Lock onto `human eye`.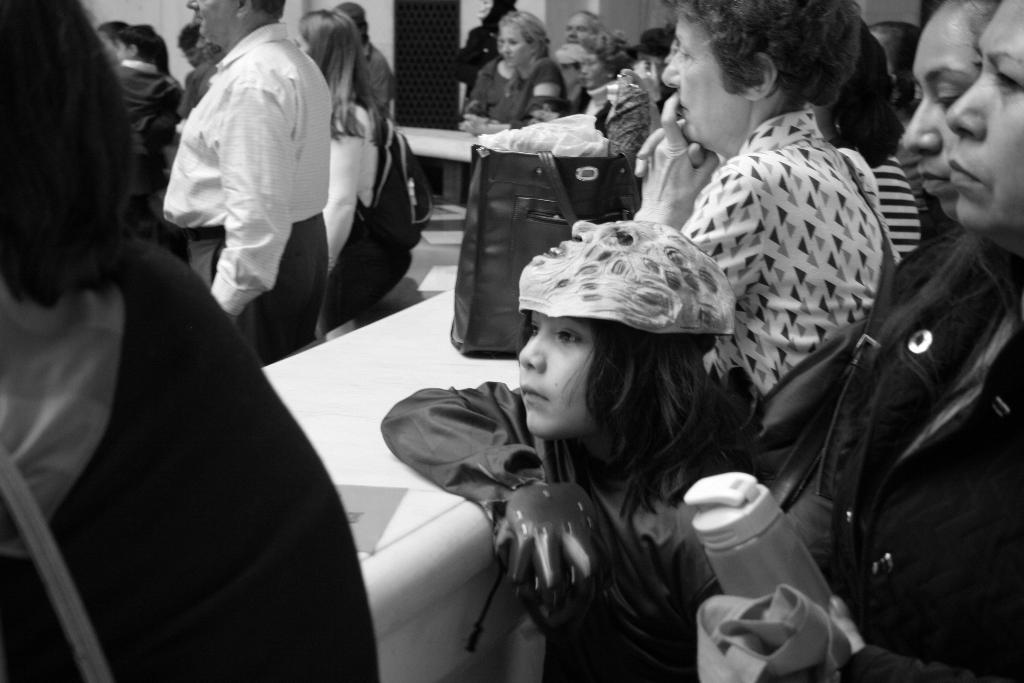
Locked: 552 325 586 347.
